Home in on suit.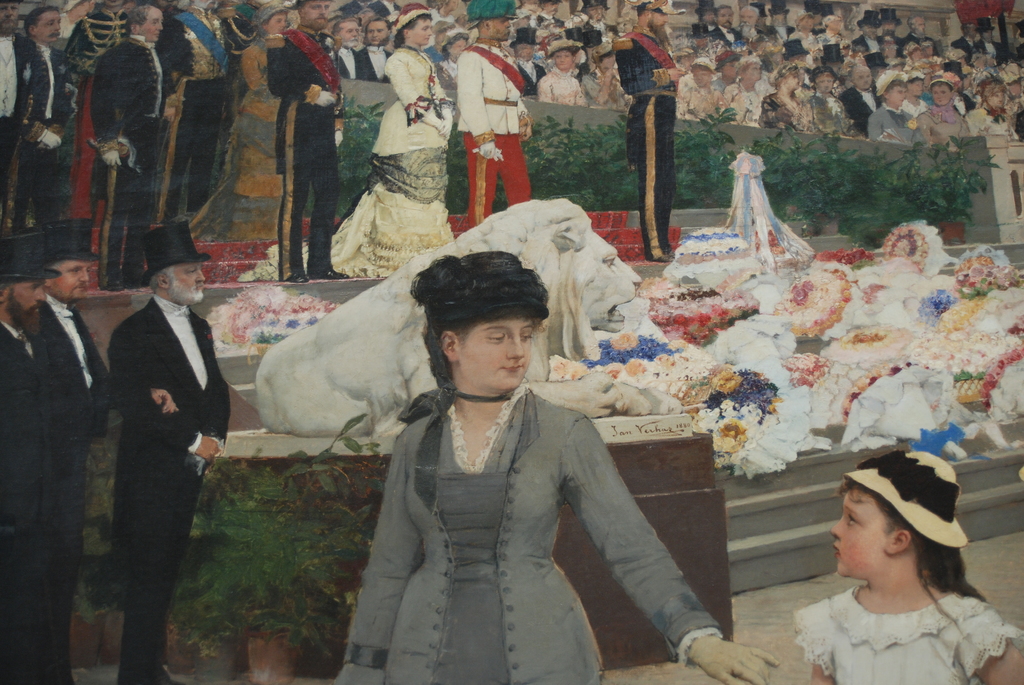
Homed in at box(579, 17, 615, 47).
